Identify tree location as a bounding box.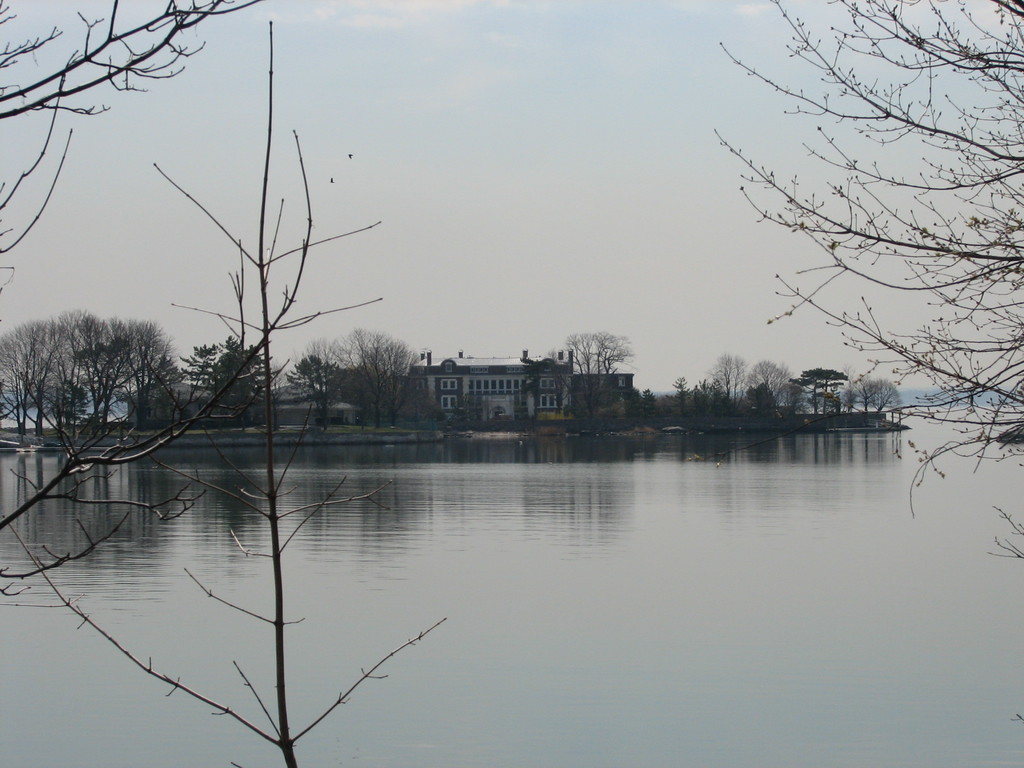
bbox(716, 349, 751, 415).
